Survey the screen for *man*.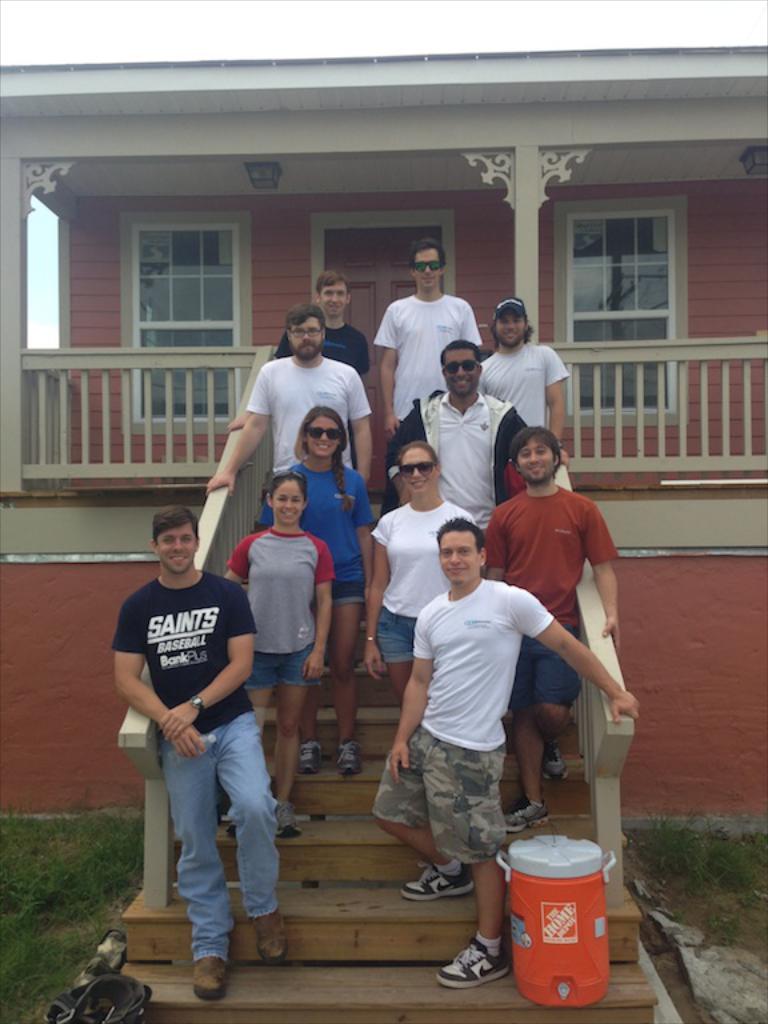
Survey found: select_region(201, 300, 372, 488).
